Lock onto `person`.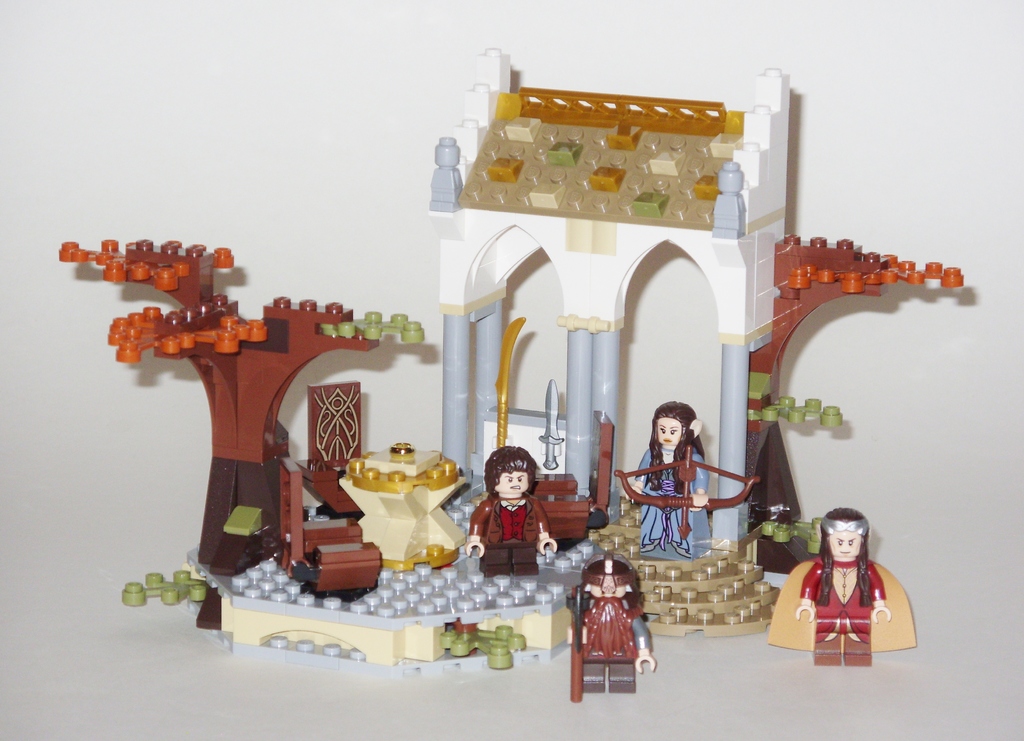
Locked: [left=627, top=401, right=712, bottom=558].
